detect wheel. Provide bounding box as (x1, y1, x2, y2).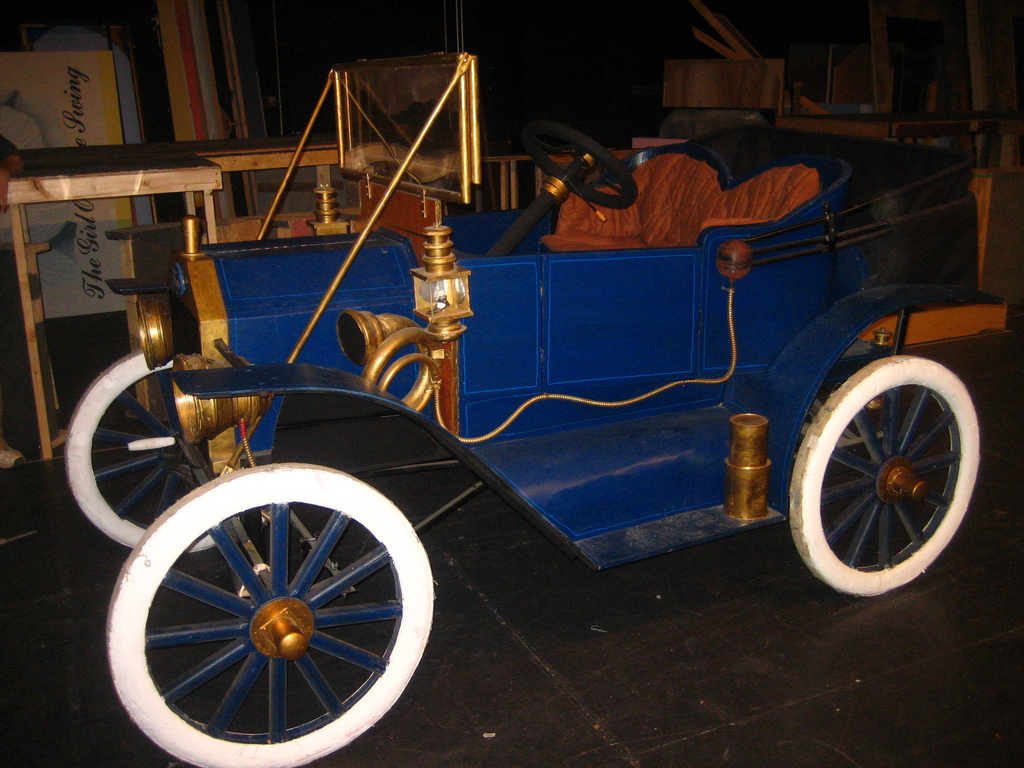
(814, 357, 1000, 591).
